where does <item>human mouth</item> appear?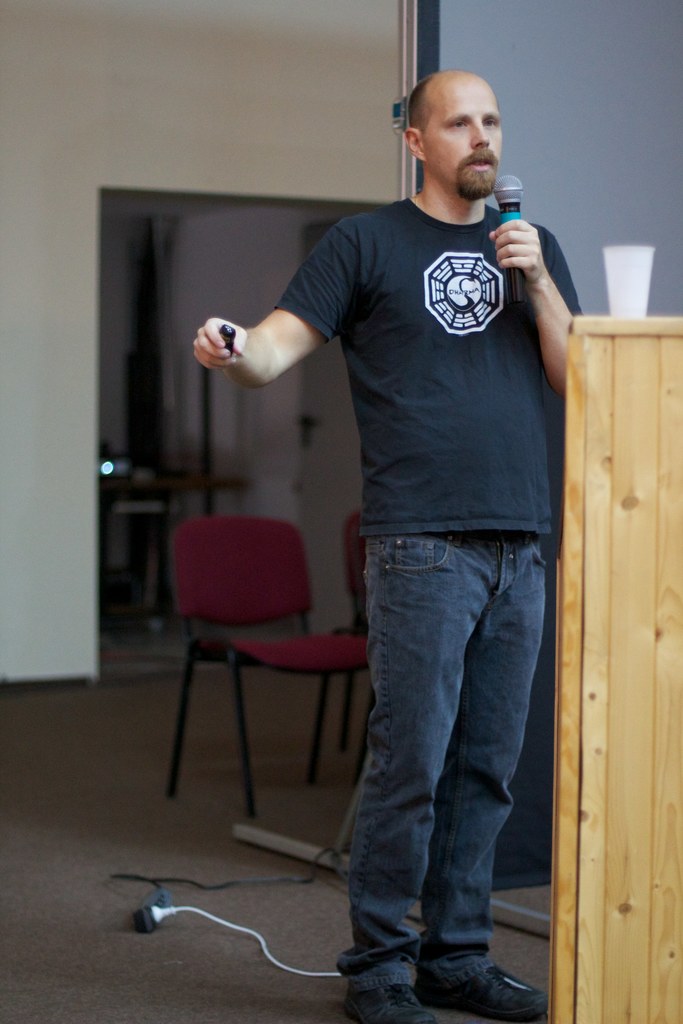
Appears at select_region(466, 161, 491, 170).
